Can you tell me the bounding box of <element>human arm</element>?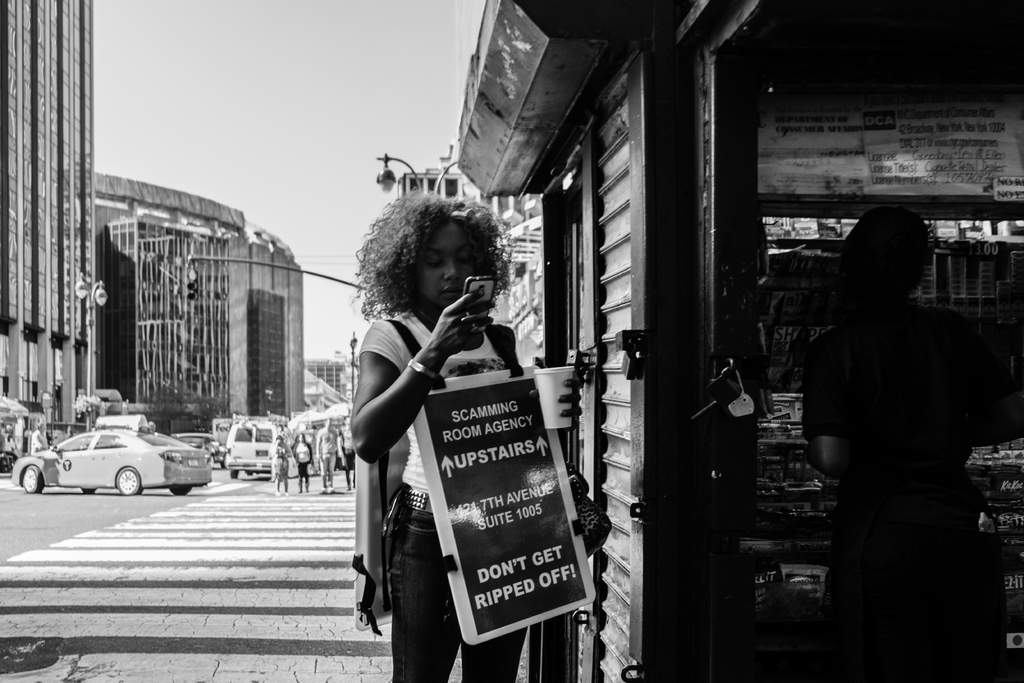
294:440:300:458.
